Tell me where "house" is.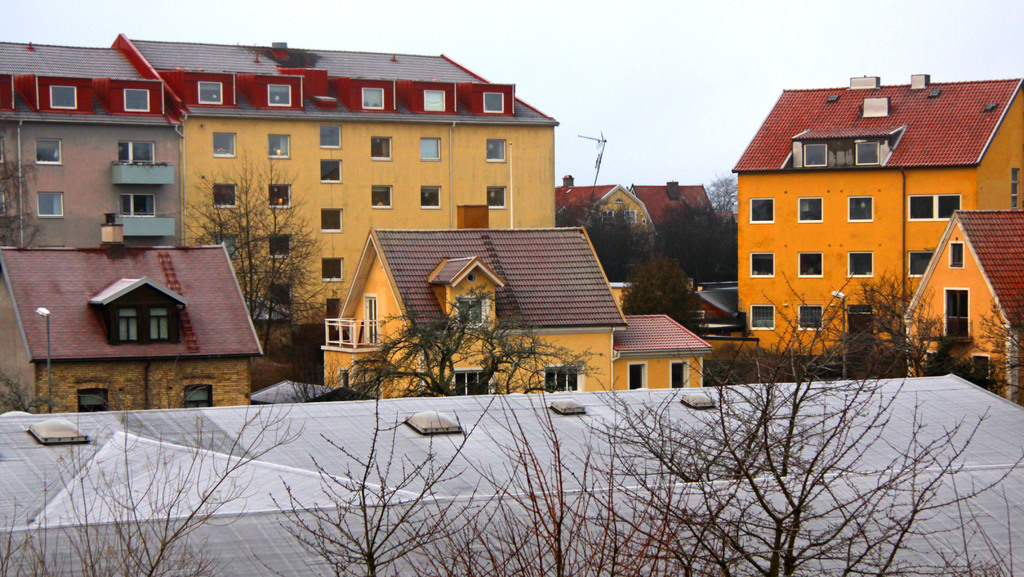
"house" is at (left=2, top=216, right=262, bottom=416).
